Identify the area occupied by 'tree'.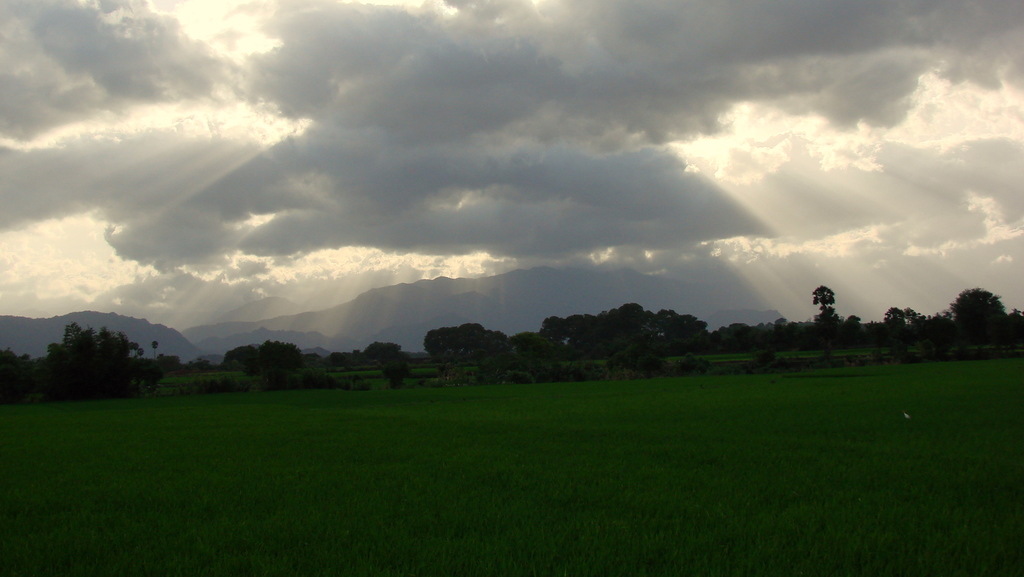
Area: Rect(844, 312, 863, 328).
